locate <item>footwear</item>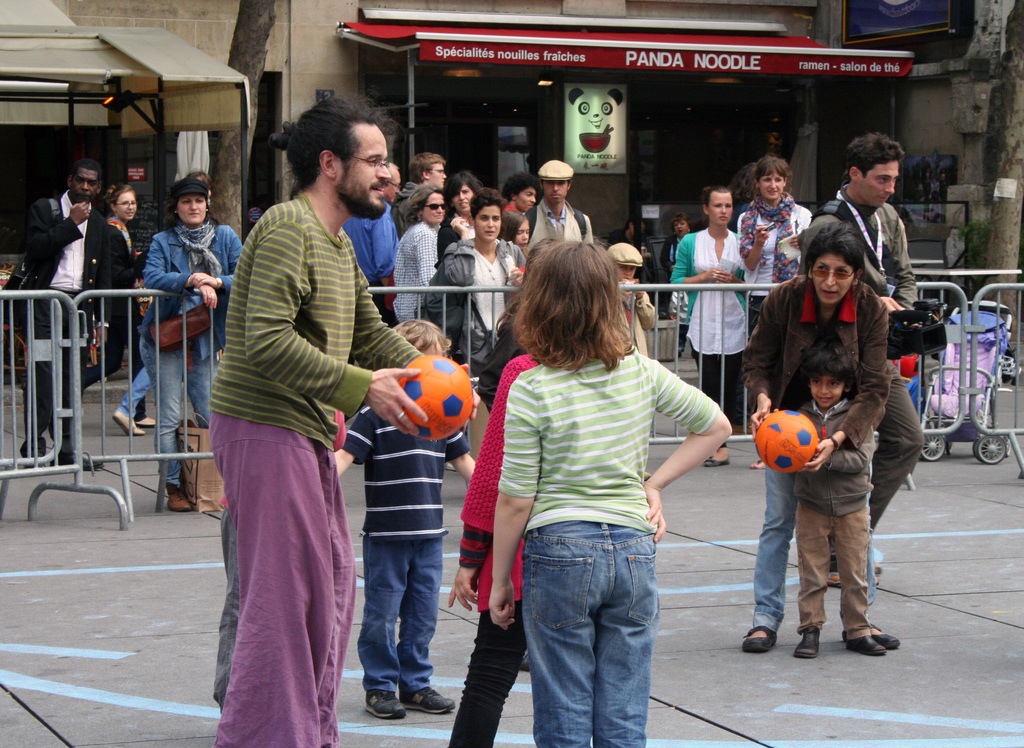
rect(364, 690, 403, 717)
